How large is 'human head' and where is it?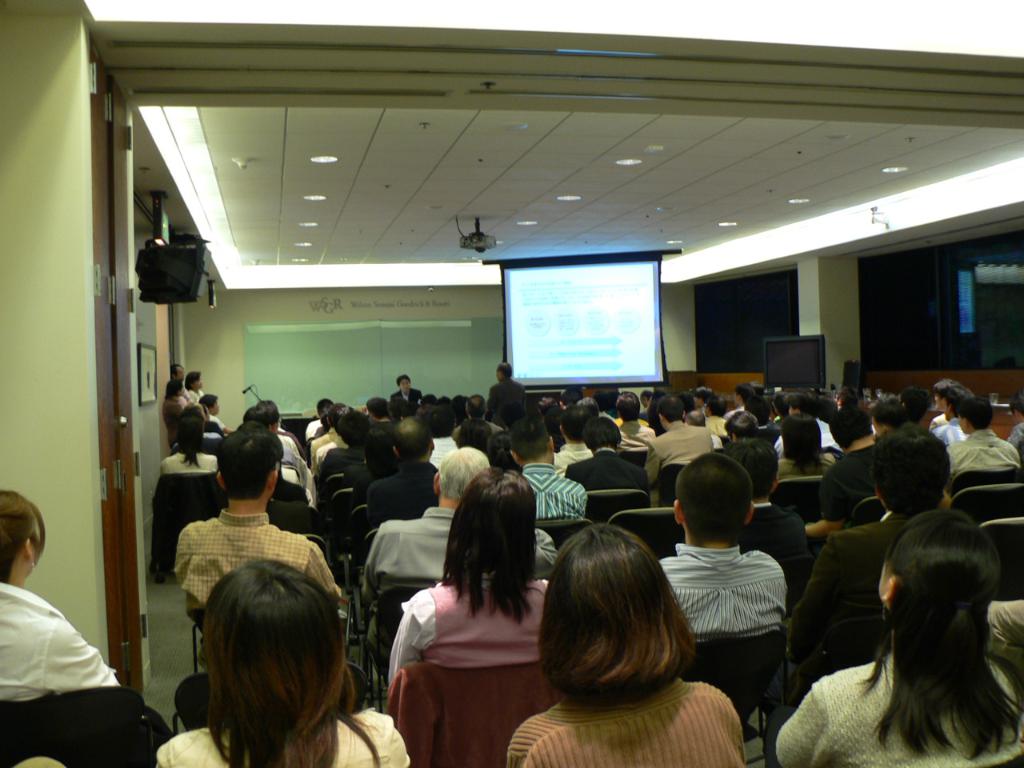
Bounding box: 454, 466, 537, 566.
